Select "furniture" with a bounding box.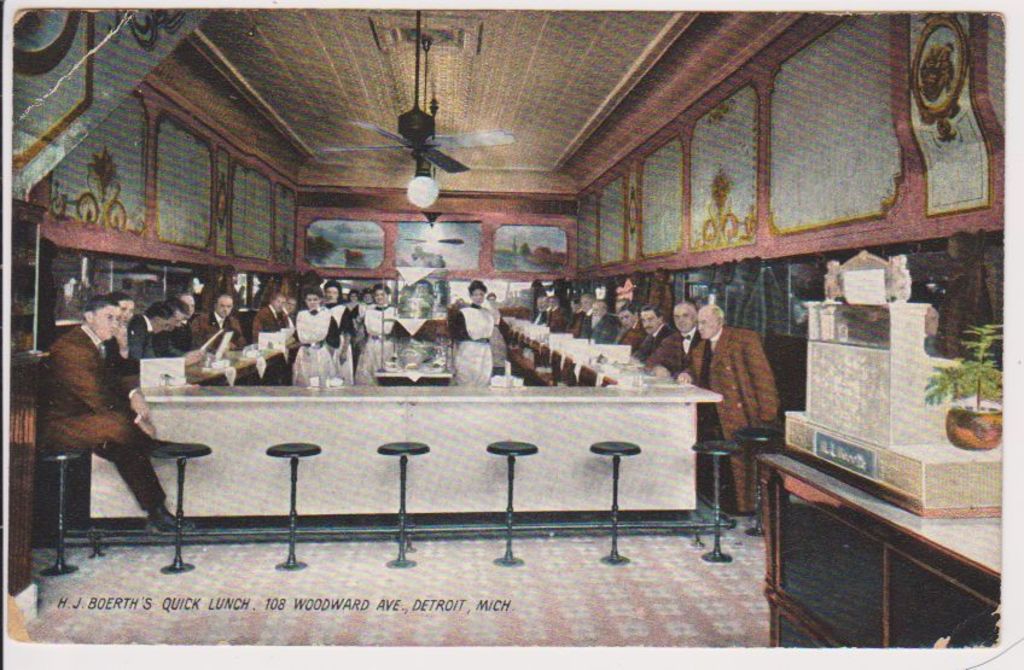
crop(37, 443, 86, 576).
